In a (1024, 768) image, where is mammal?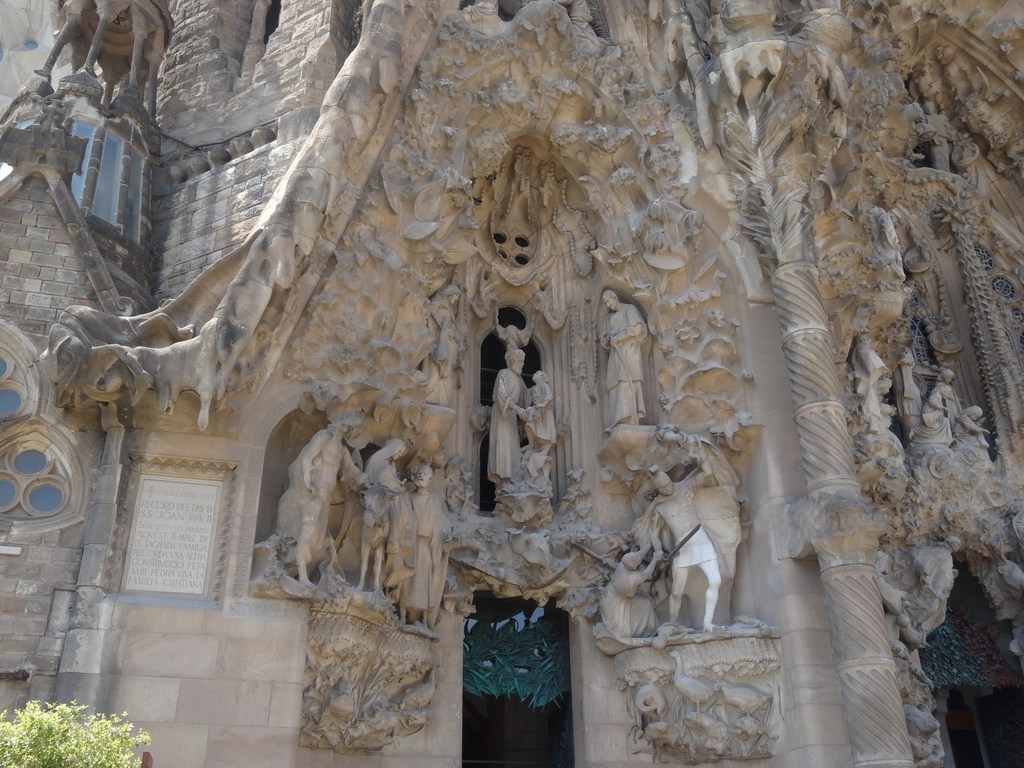
(397, 465, 440, 620).
